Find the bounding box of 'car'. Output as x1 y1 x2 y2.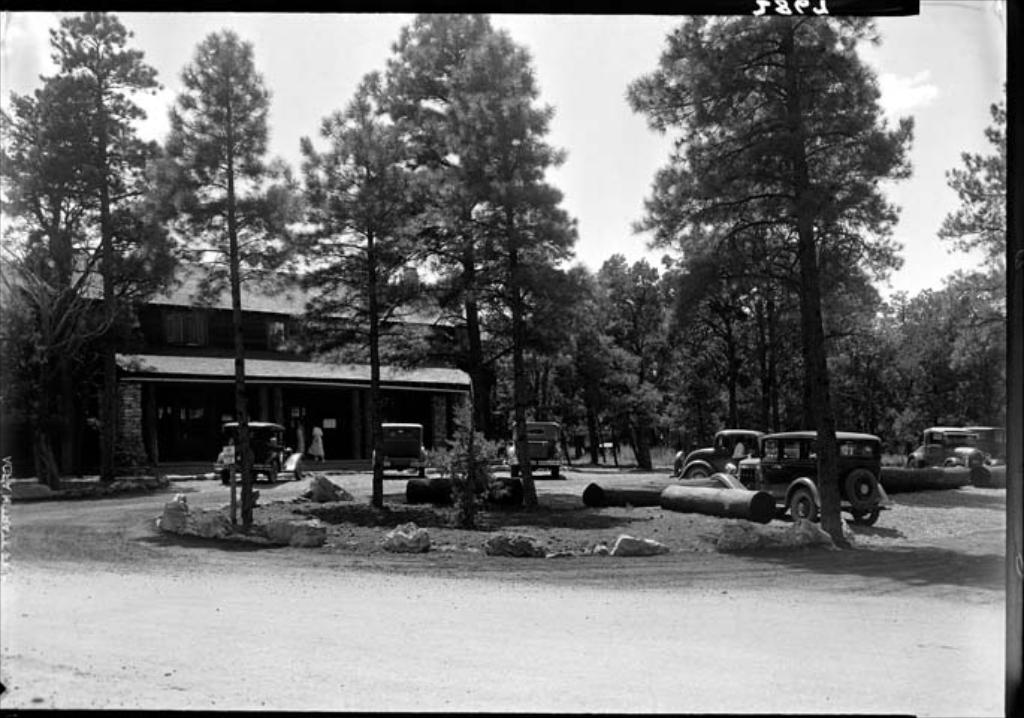
674 426 759 491.
